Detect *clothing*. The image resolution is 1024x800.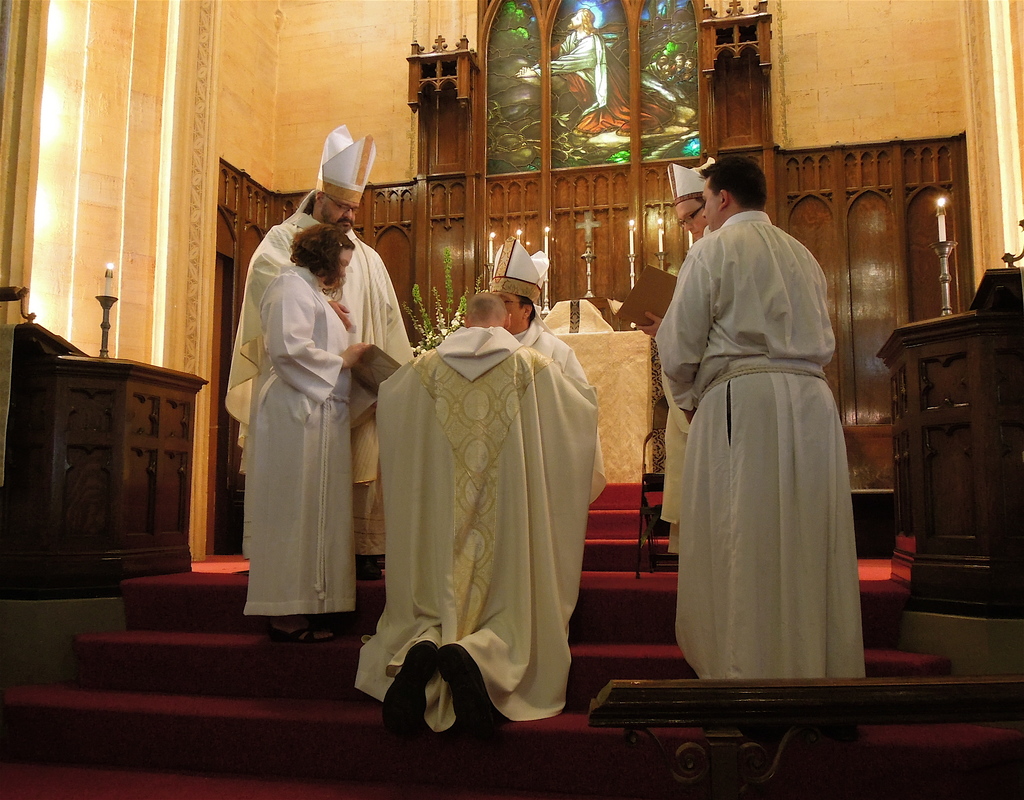
detection(531, 31, 679, 138).
